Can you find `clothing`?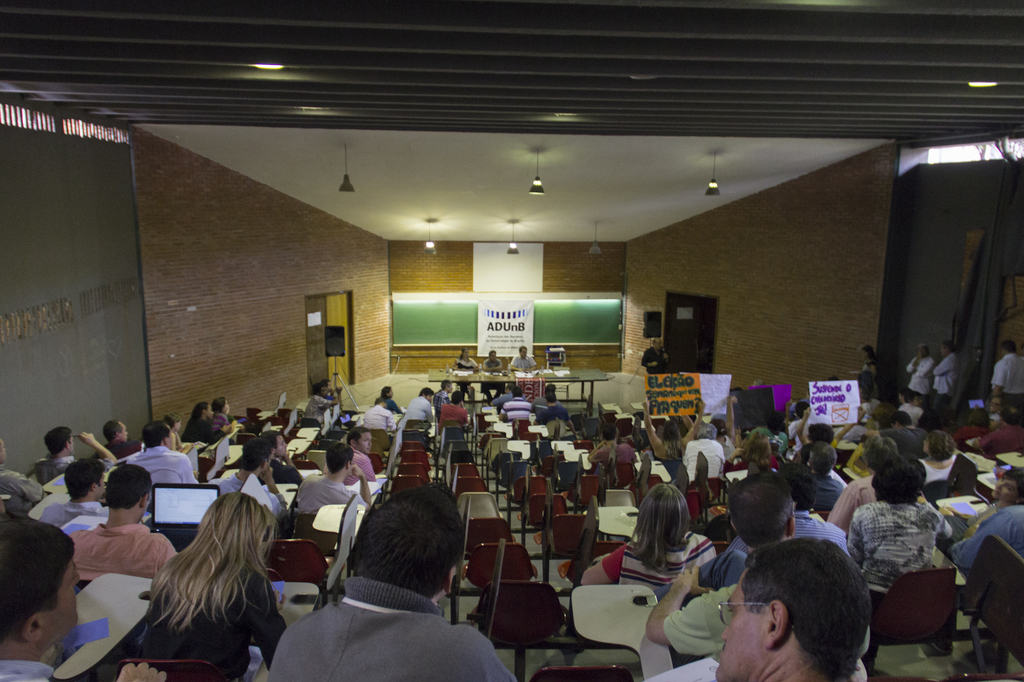
Yes, bounding box: region(933, 351, 959, 410).
